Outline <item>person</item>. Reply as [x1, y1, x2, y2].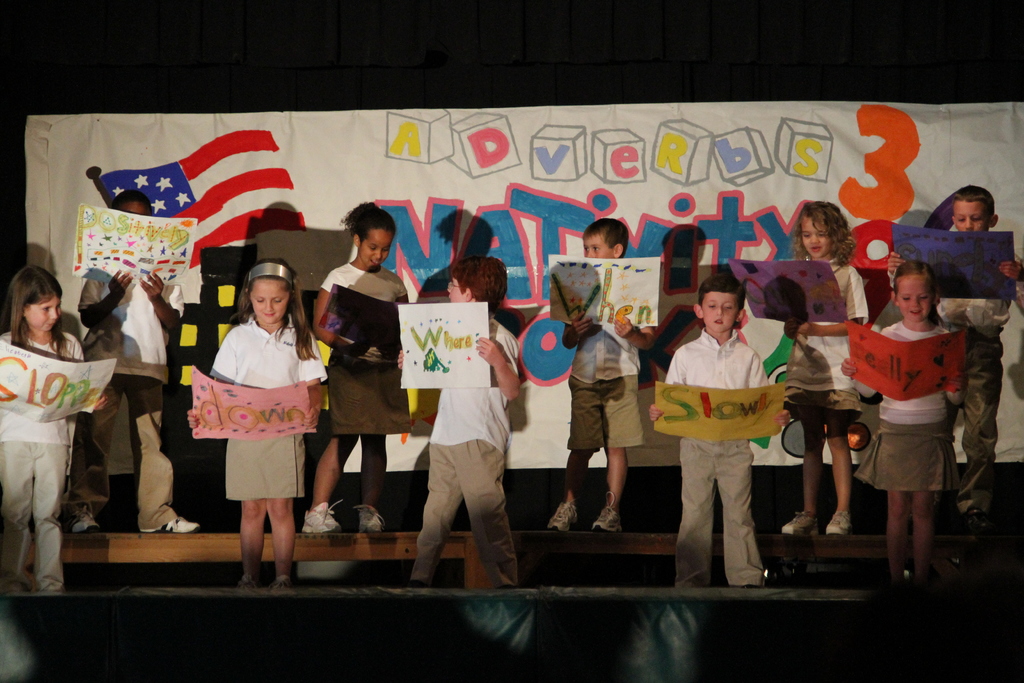
[551, 213, 657, 529].
